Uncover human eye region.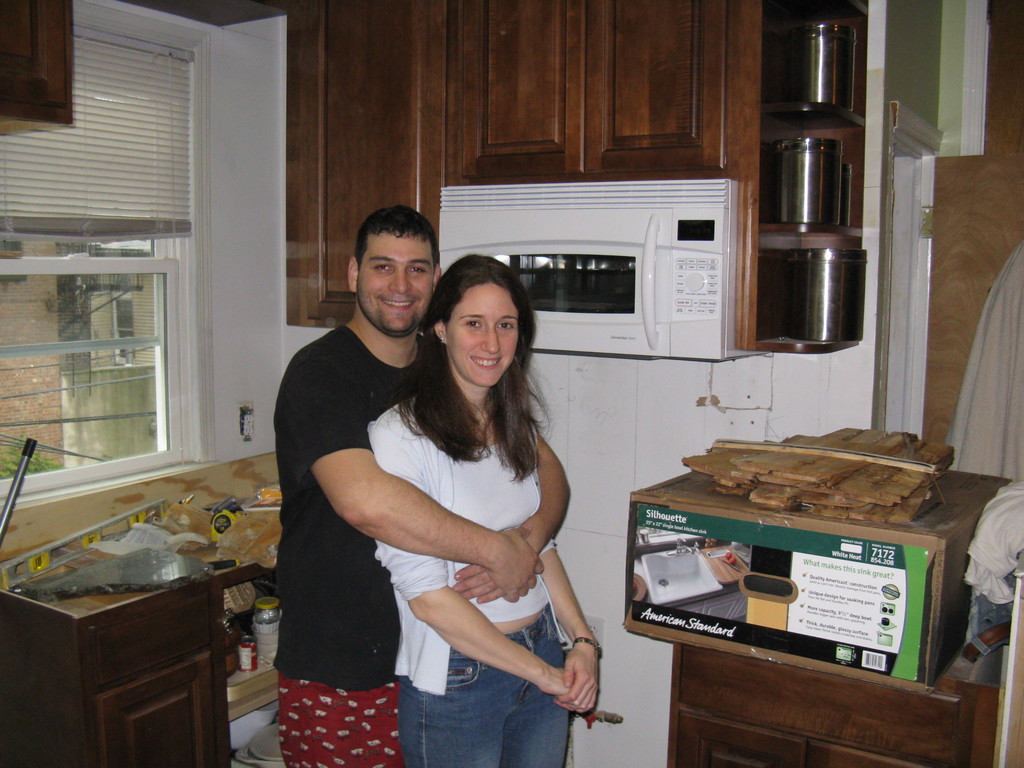
Uncovered: [374, 262, 395, 274].
